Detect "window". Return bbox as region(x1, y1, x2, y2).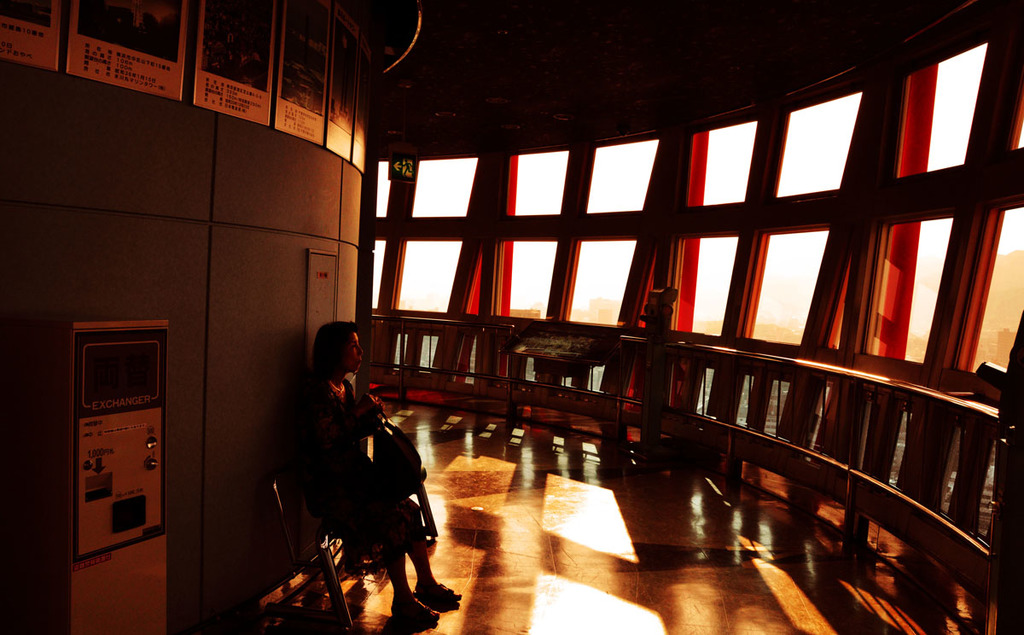
region(412, 155, 479, 217).
